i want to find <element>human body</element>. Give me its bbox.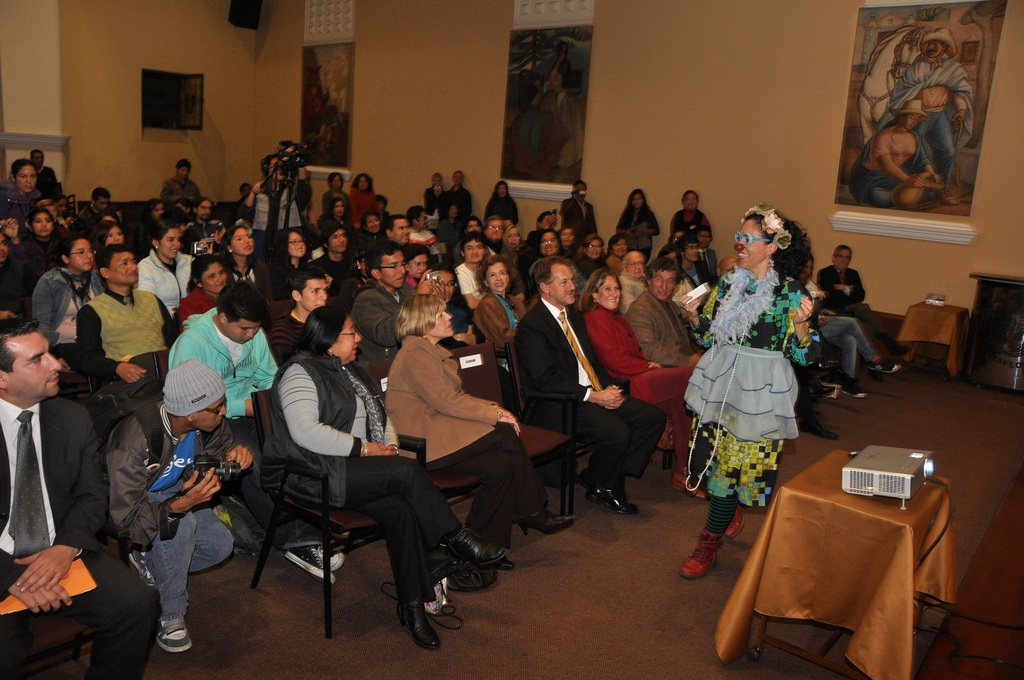
l=157, t=159, r=204, b=208.
